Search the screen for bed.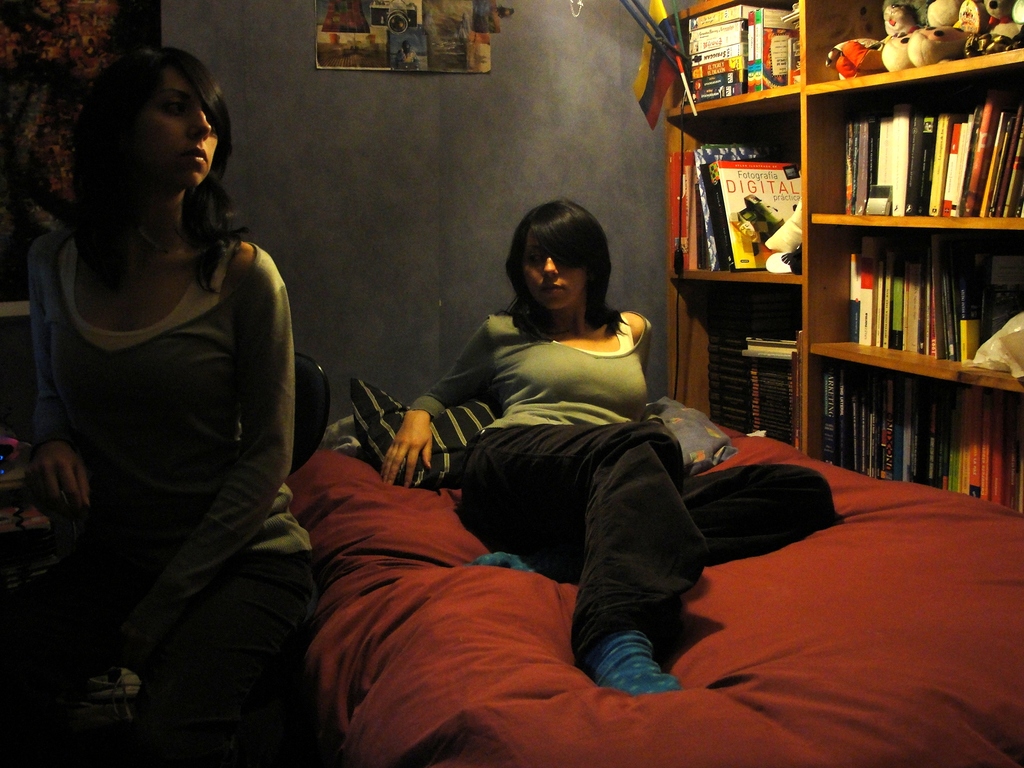
Found at select_region(280, 368, 1023, 765).
